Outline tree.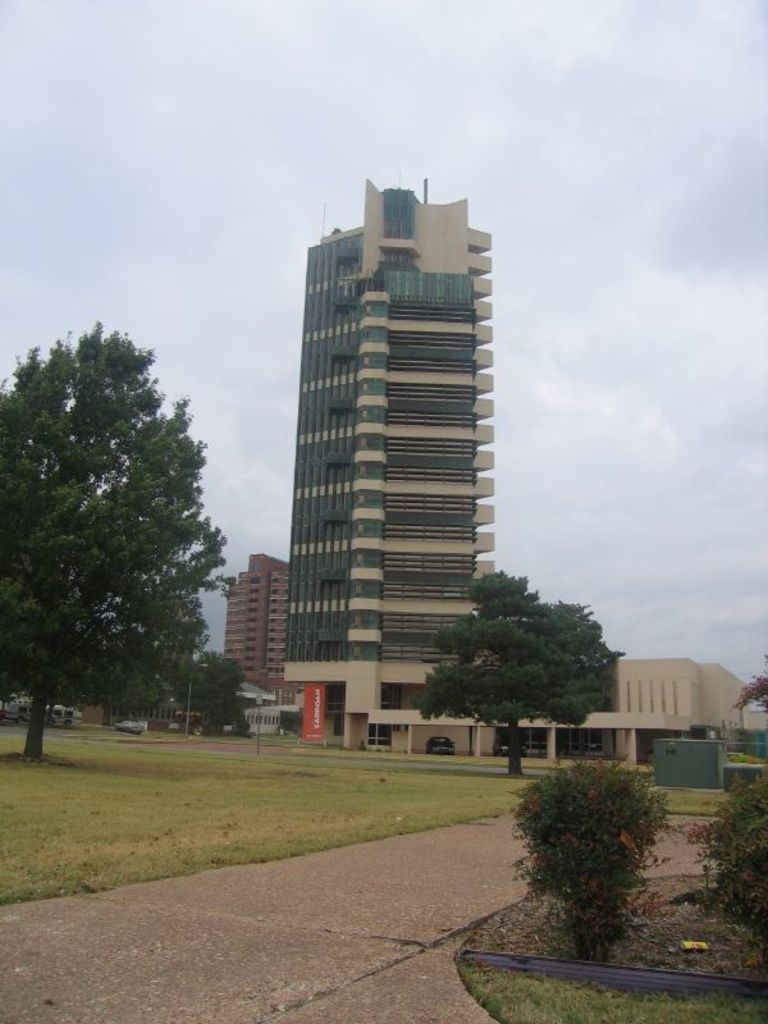
Outline: (left=14, top=293, right=236, bottom=754).
